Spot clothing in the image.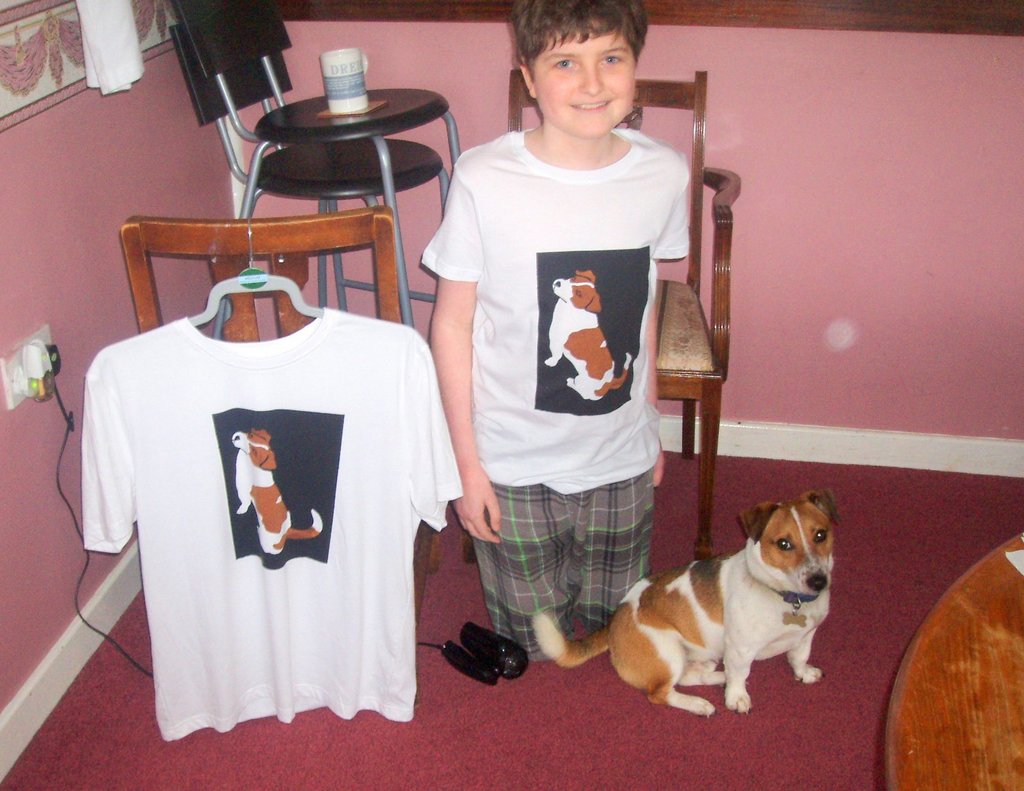
clothing found at pyautogui.locateOnScreen(68, 245, 452, 744).
